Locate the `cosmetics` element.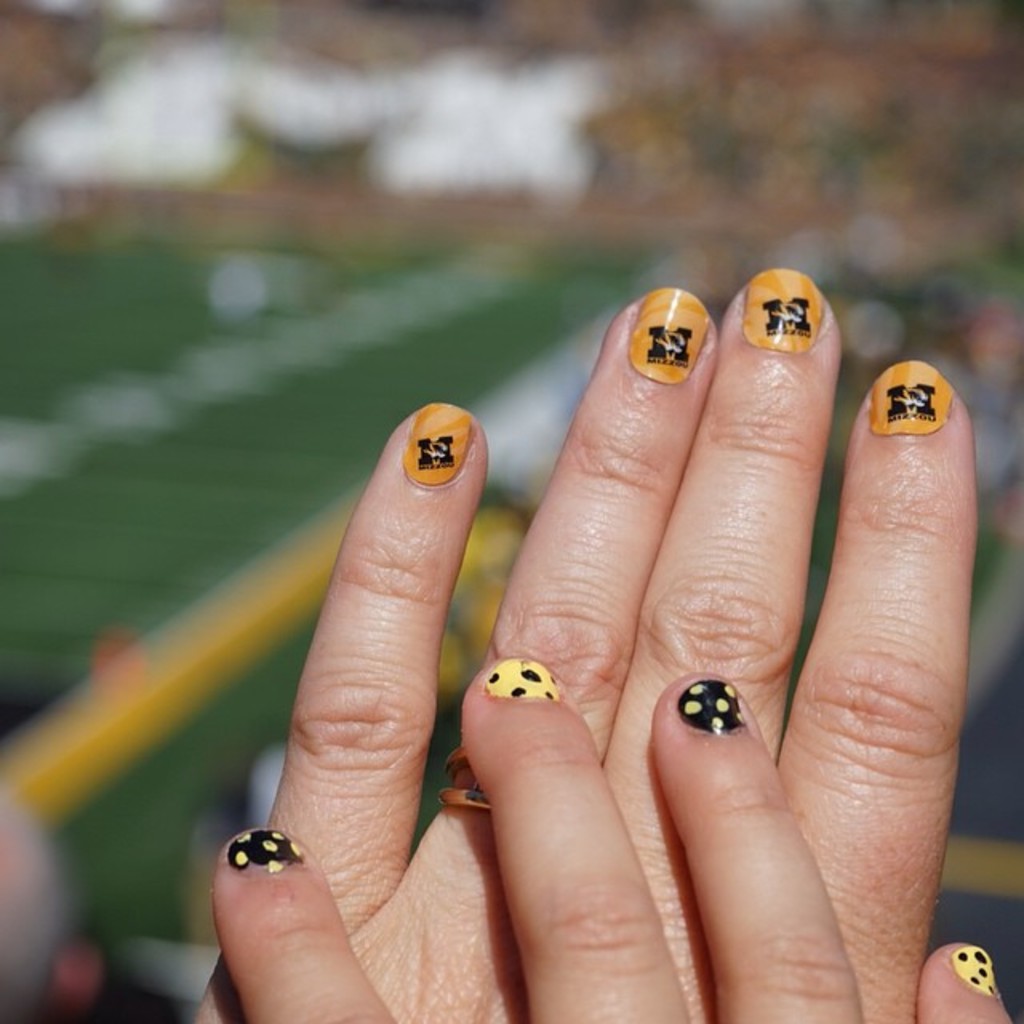
Element bbox: pyautogui.locateOnScreen(483, 654, 565, 698).
